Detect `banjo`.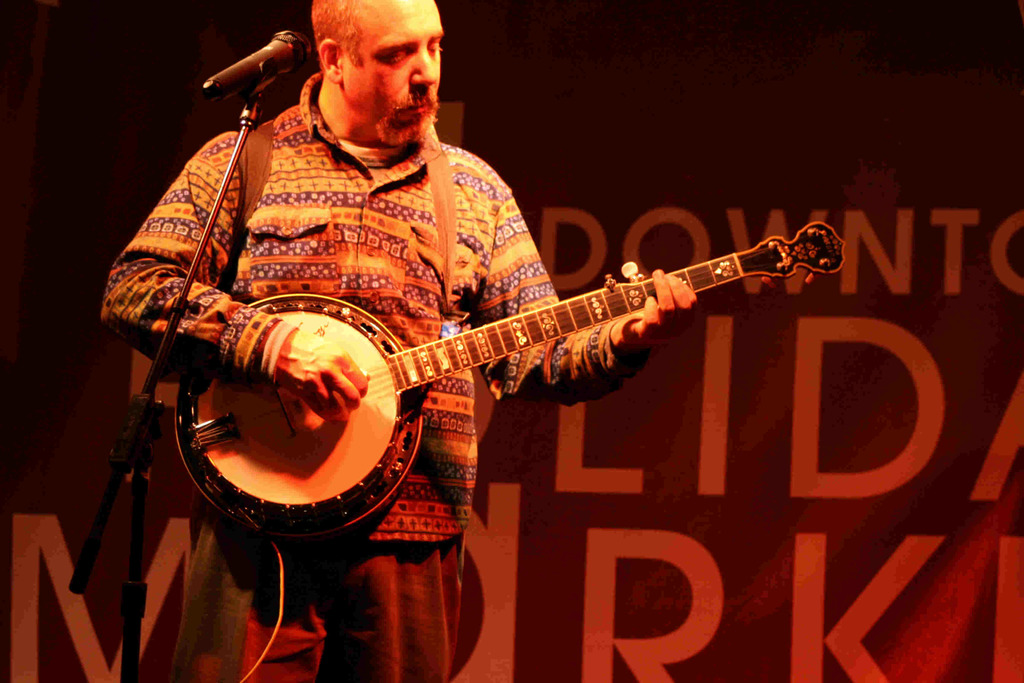
Detected at (160,217,854,551).
